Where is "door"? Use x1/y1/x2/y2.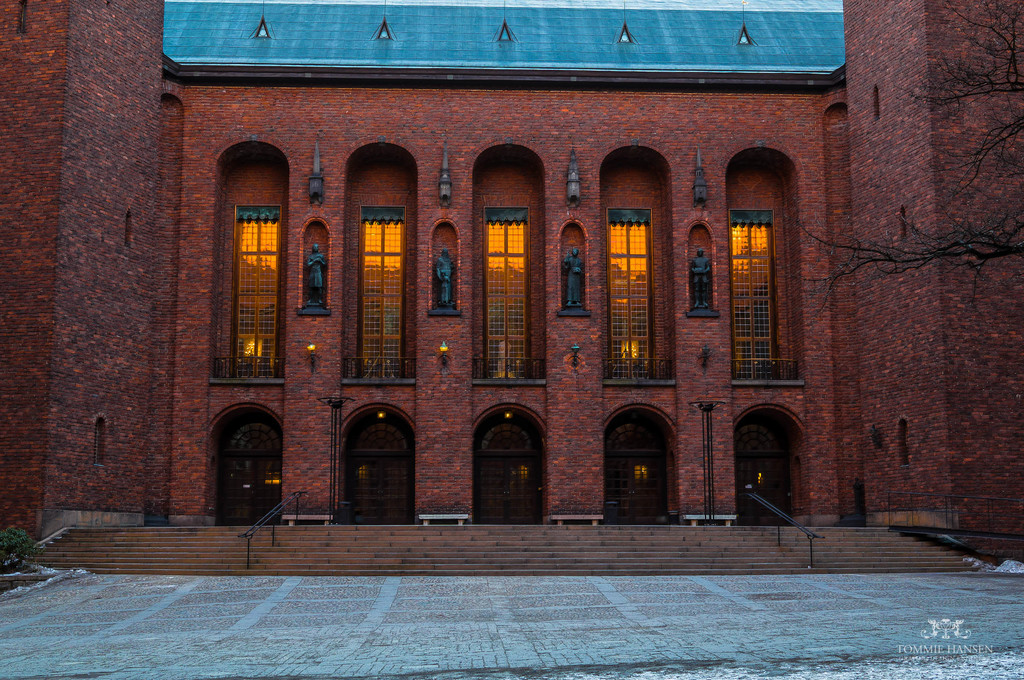
207/412/273/520.
